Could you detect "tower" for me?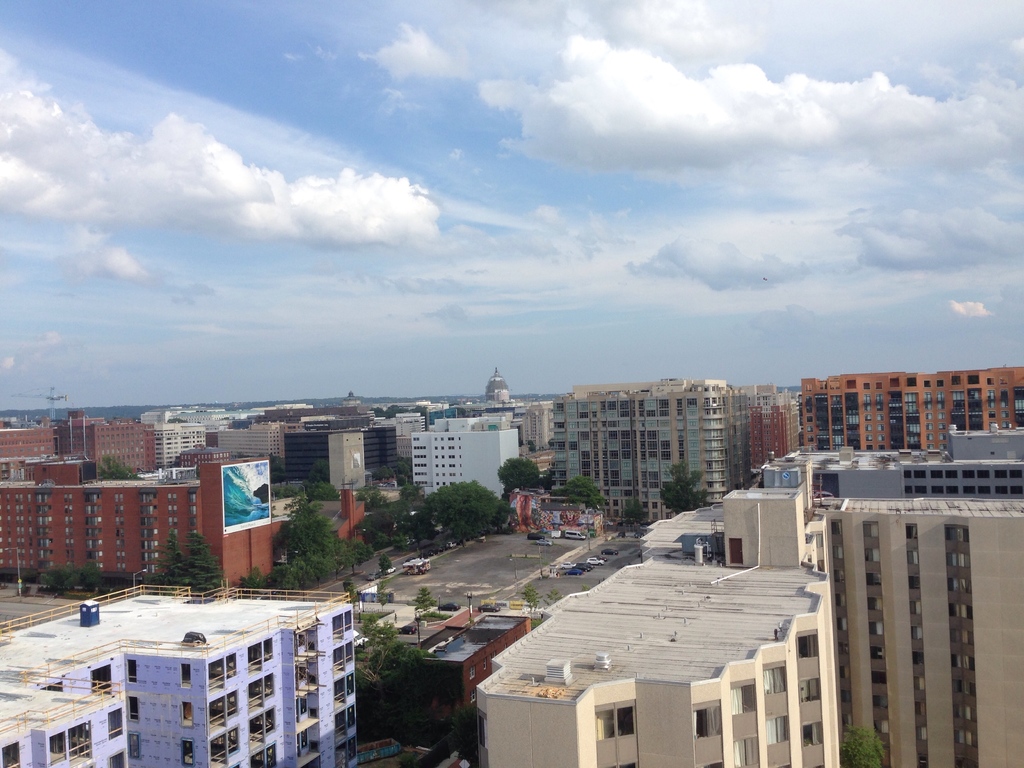
Detection result: detection(805, 494, 1023, 767).
